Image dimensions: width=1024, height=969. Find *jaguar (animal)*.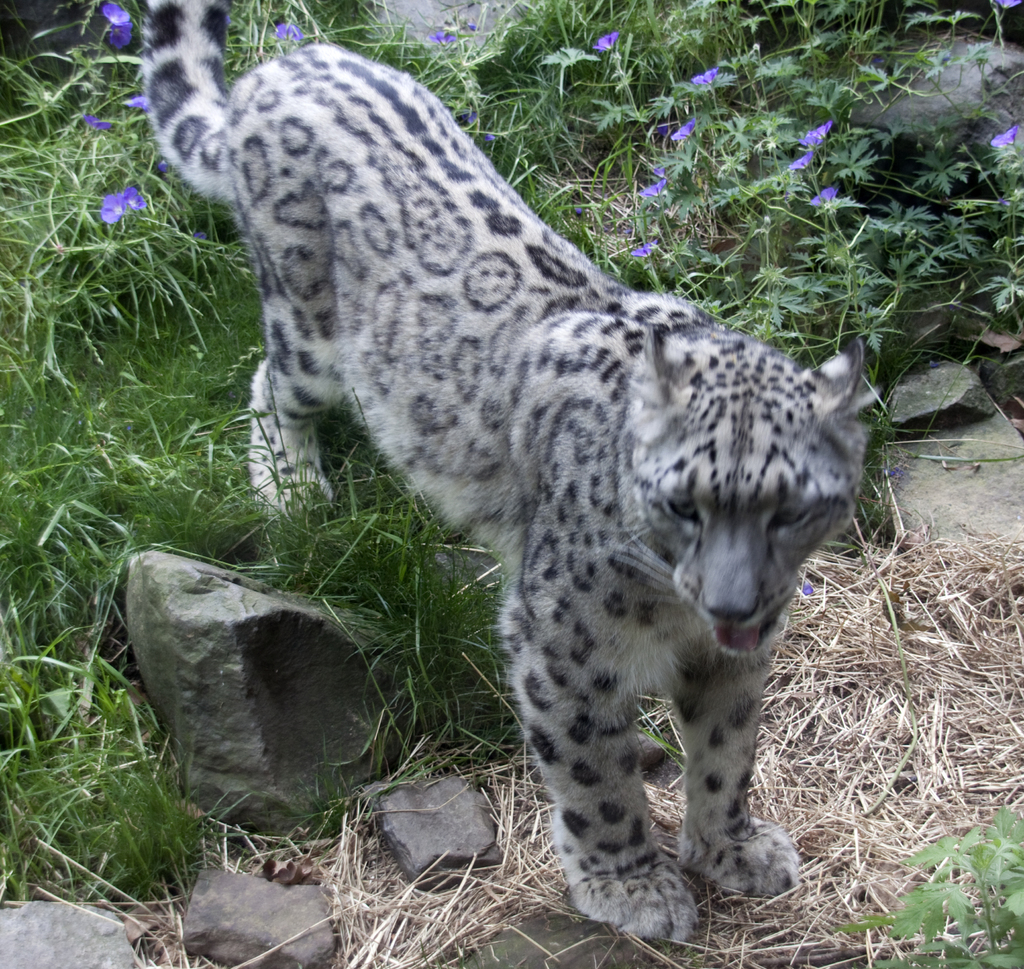
{"x1": 137, "y1": 0, "x2": 879, "y2": 948}.
